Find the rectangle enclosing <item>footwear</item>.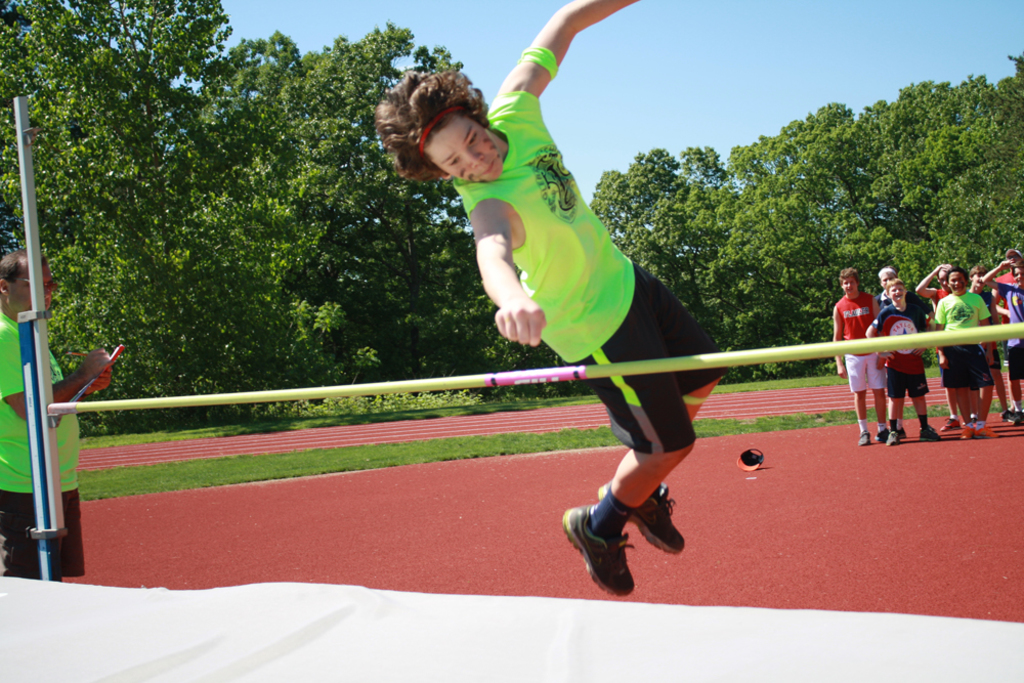
x1=956 y1=422 x2=968 y2=440.
